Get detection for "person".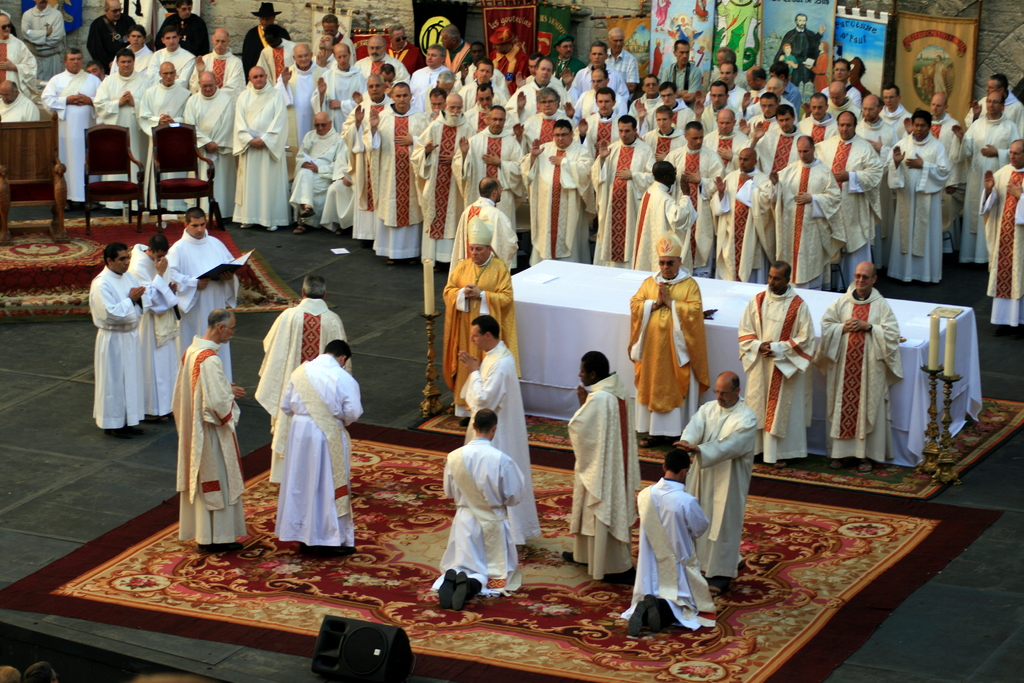
Detection: 15,0,64,79.
